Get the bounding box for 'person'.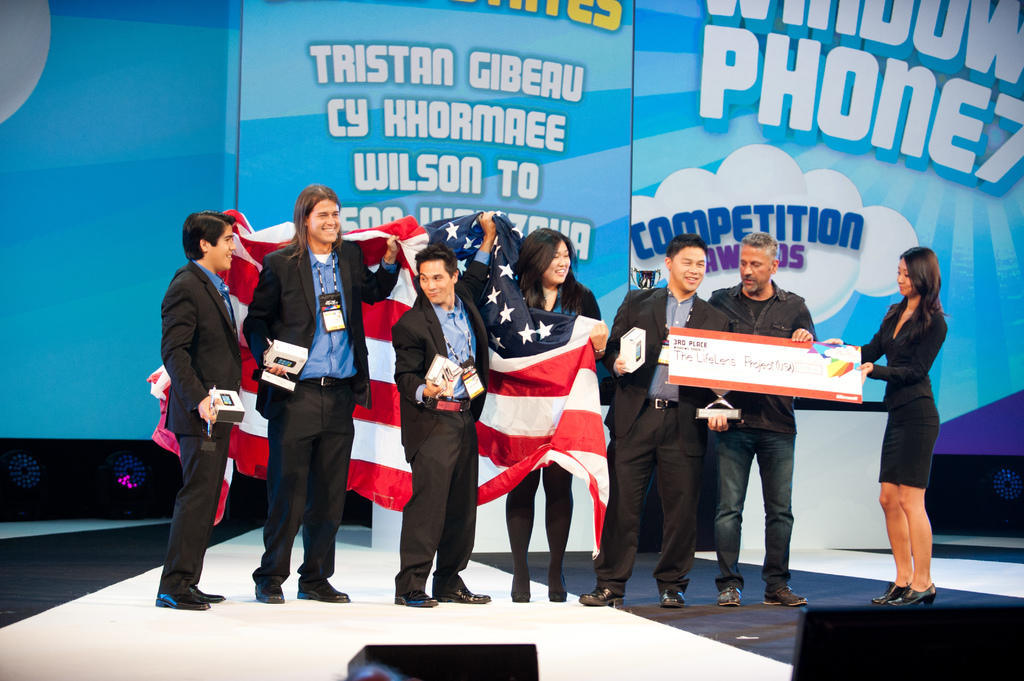
pyautogui.locateOnScreen(703, 234, 823, 612).
